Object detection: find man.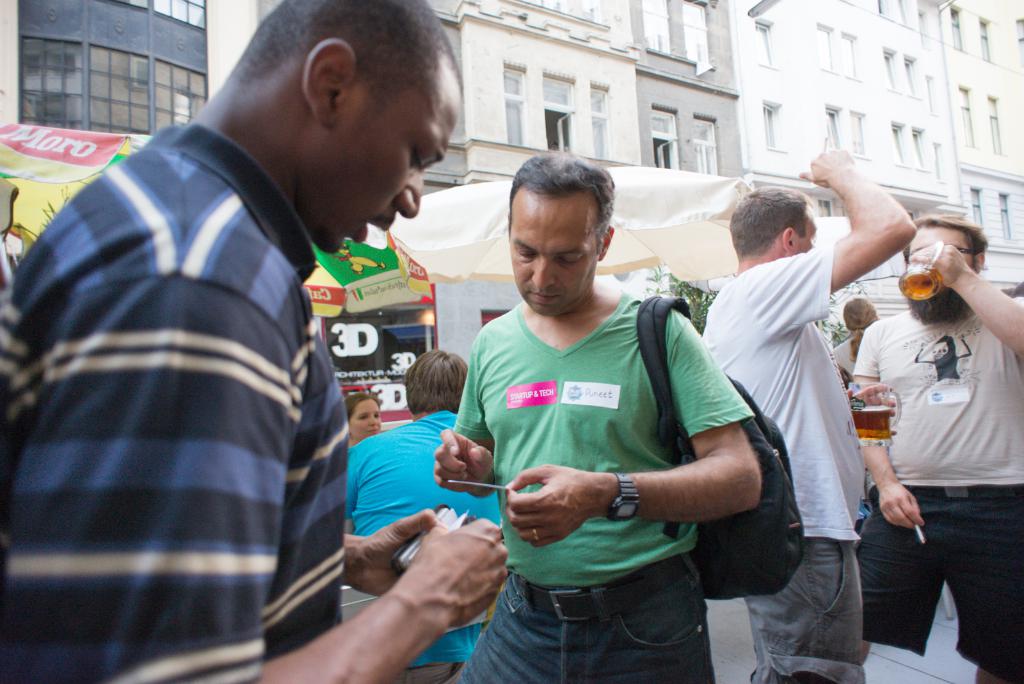
24 0 475 683.
